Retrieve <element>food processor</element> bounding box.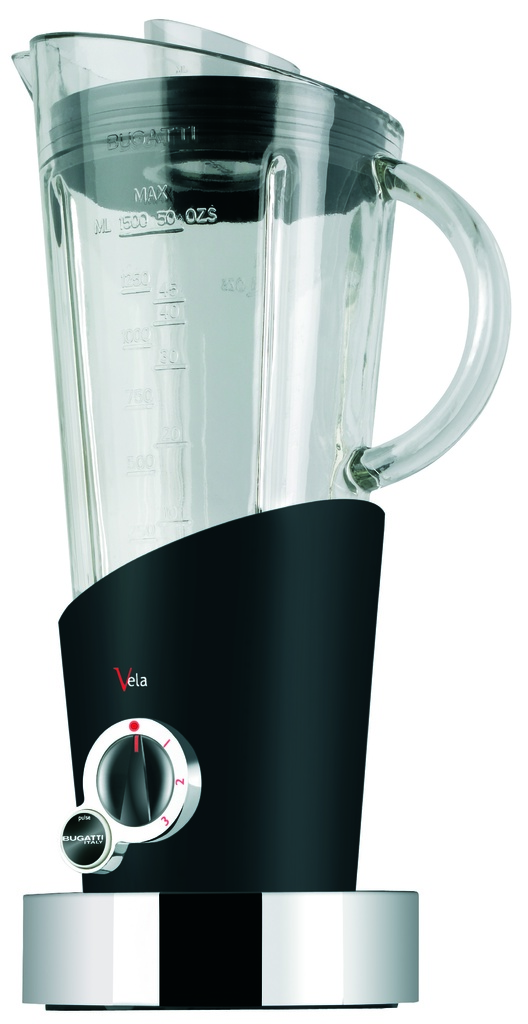
Bounding box: Rect(3, 12, 511, 1009).
